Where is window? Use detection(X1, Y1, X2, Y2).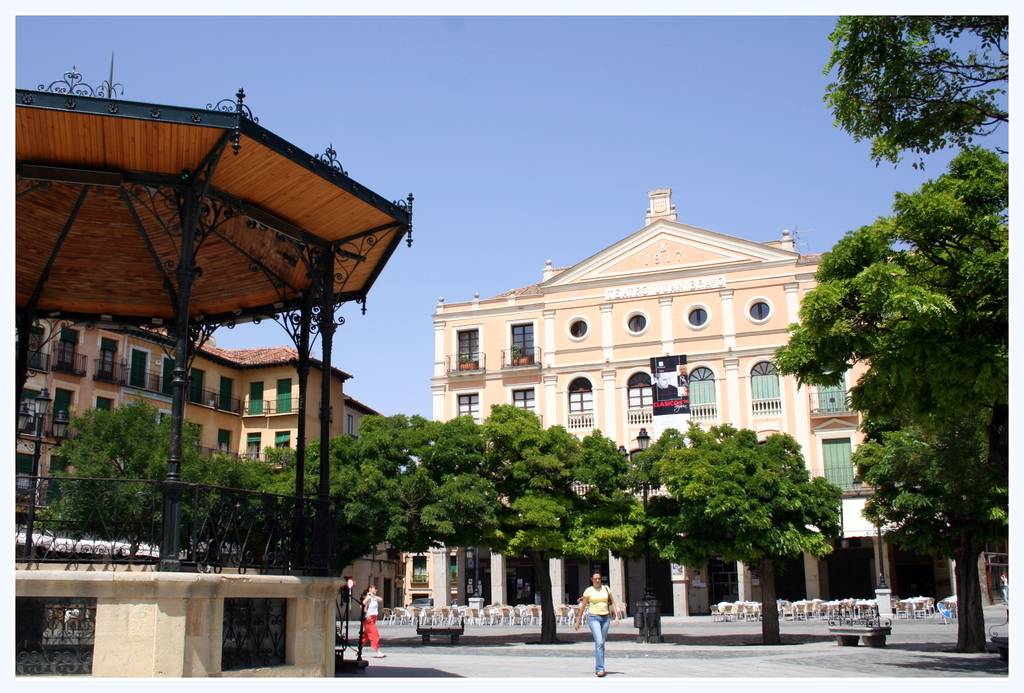
detection(514, 390, 536, 415).
